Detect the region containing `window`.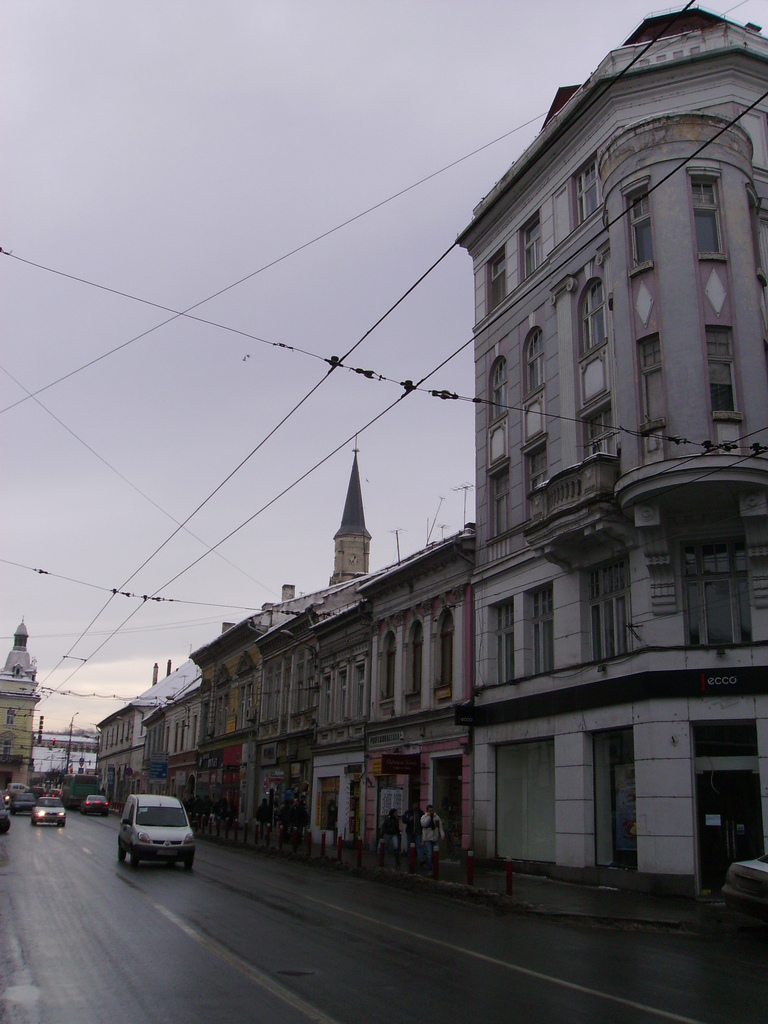
(left=524, top=214, right=543, bottom=274).
